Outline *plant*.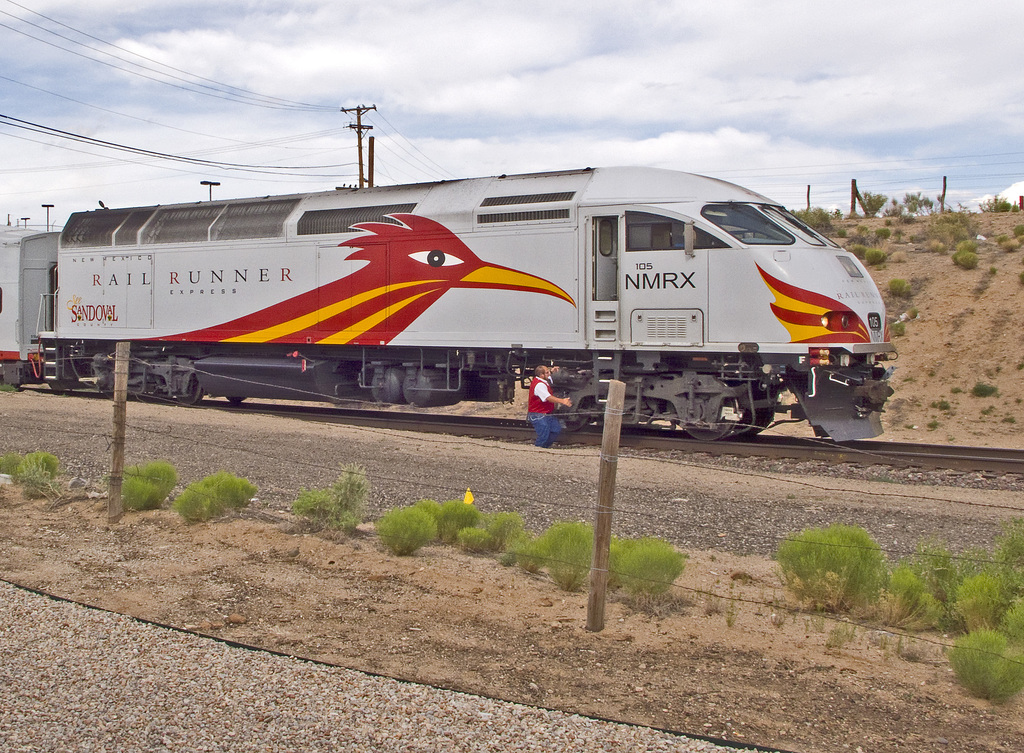
Outline: box(103, 460, 178, 510).
